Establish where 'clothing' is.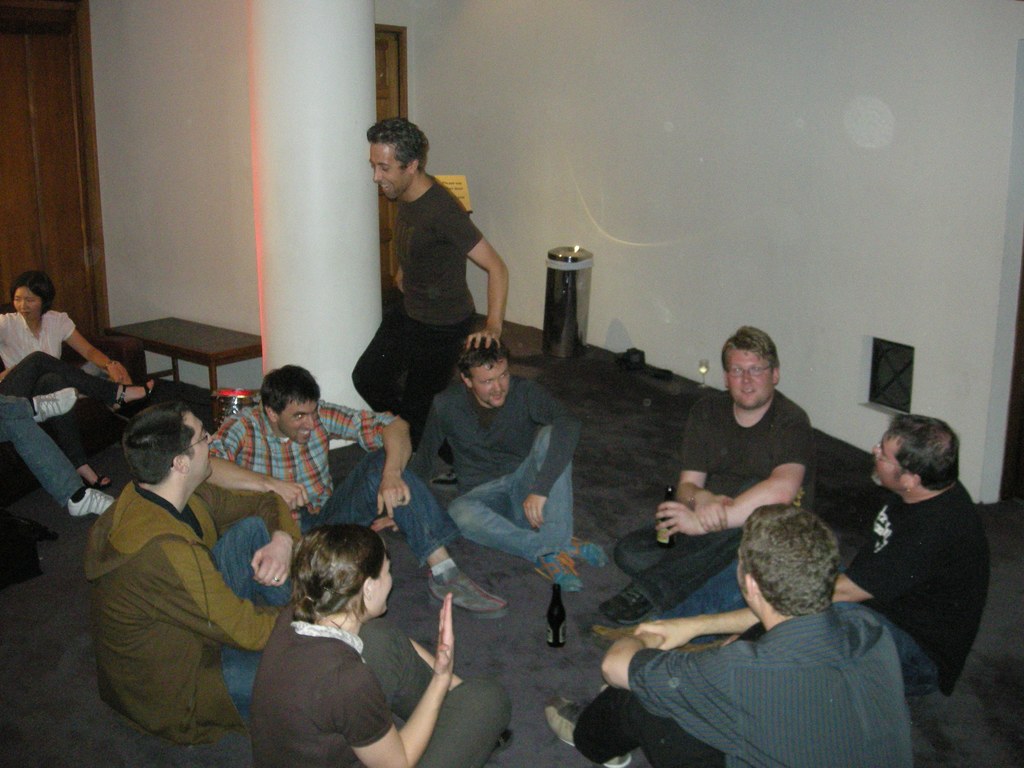
Established at BBox(0, 346, 123, 406).
